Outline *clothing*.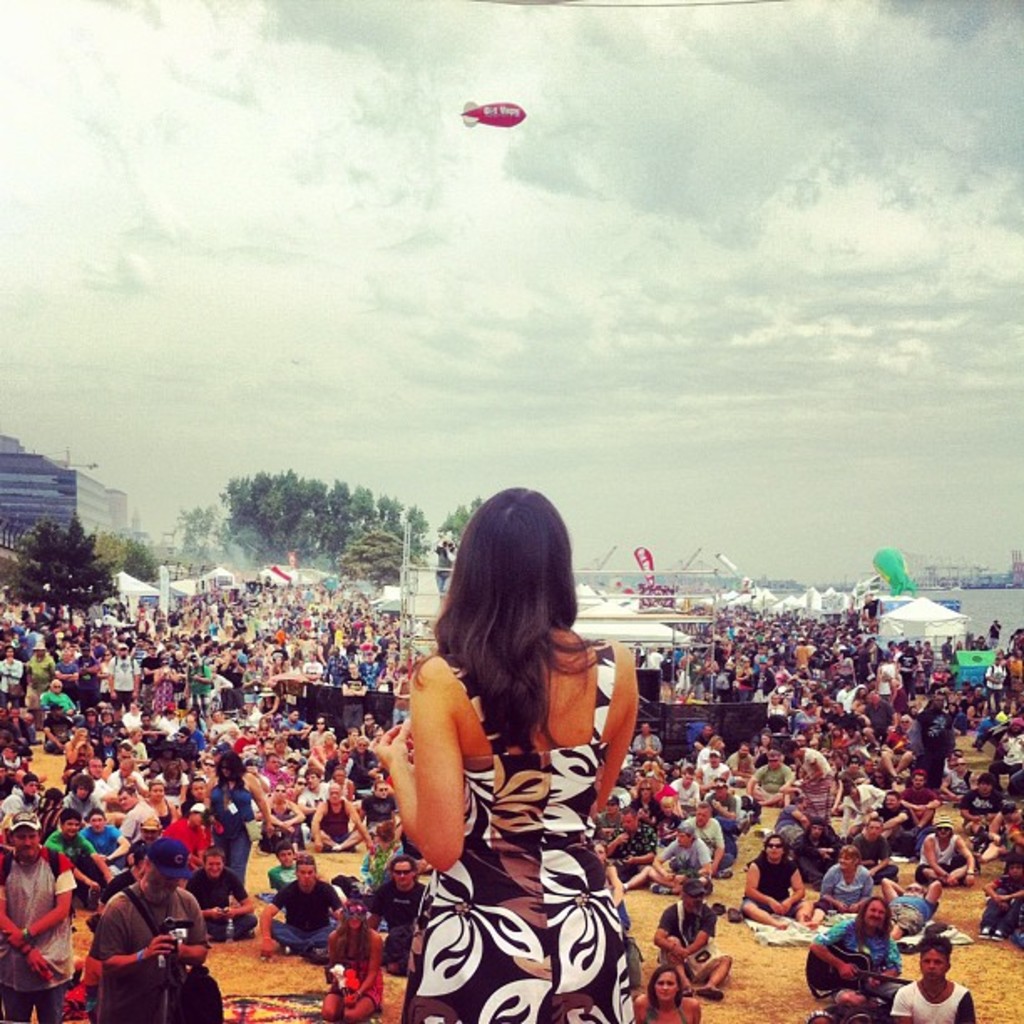
Outline: BBox(326, 927, 383, 1011).
